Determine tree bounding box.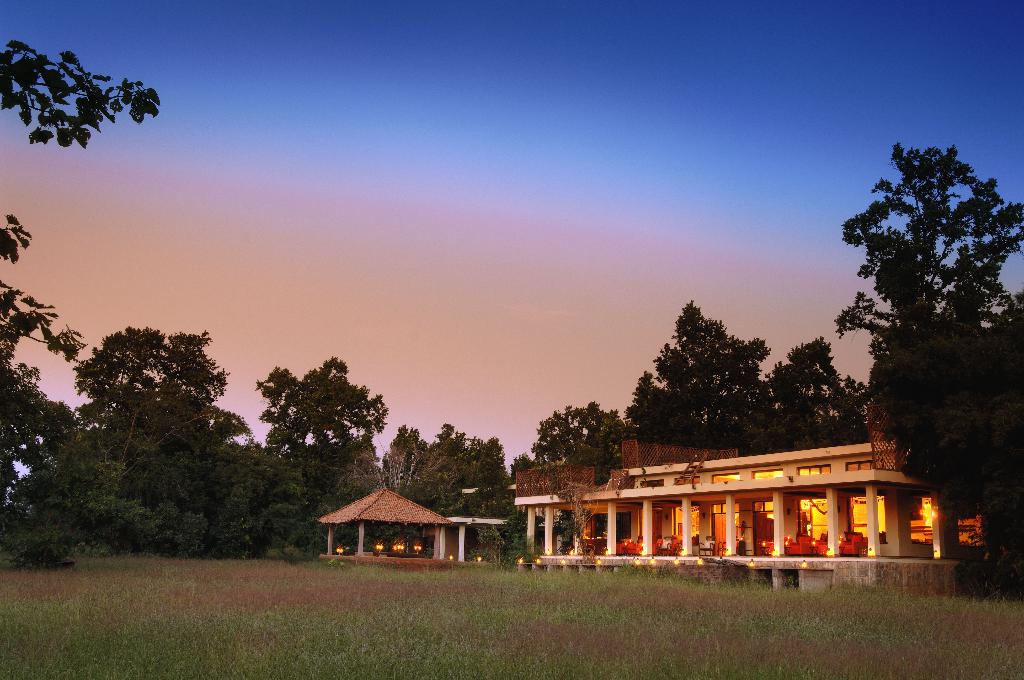
Determined: rect(0, 366, 83, 522).
